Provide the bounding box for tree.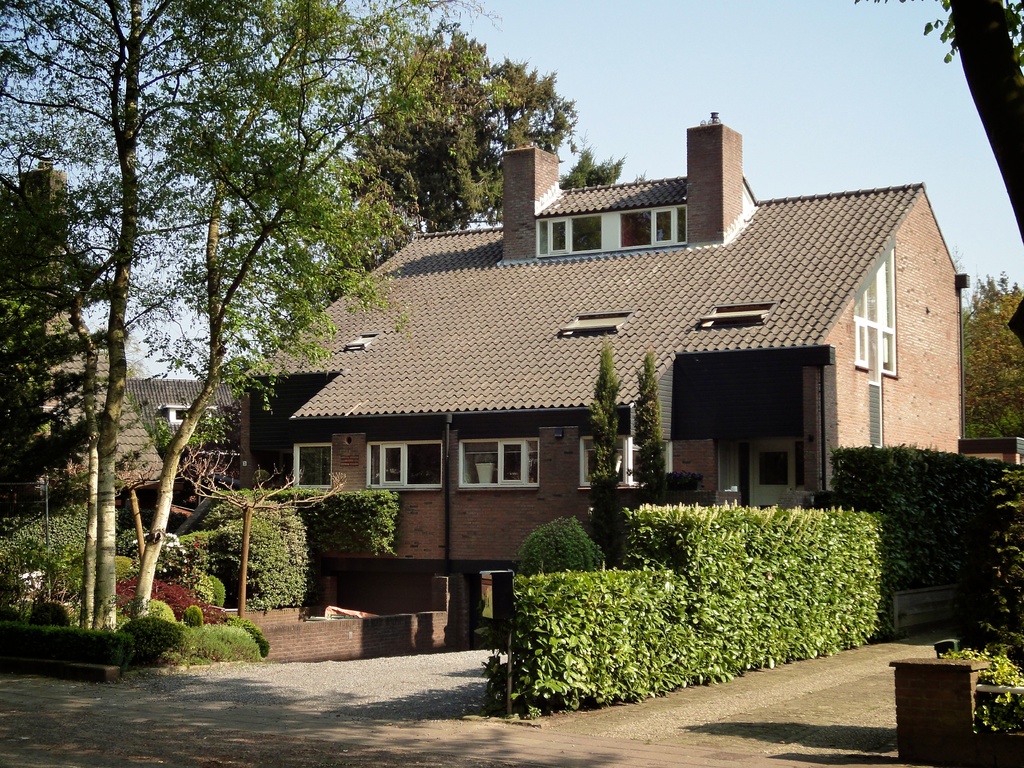
[left=632, top=357, right=668, bottom=505].
